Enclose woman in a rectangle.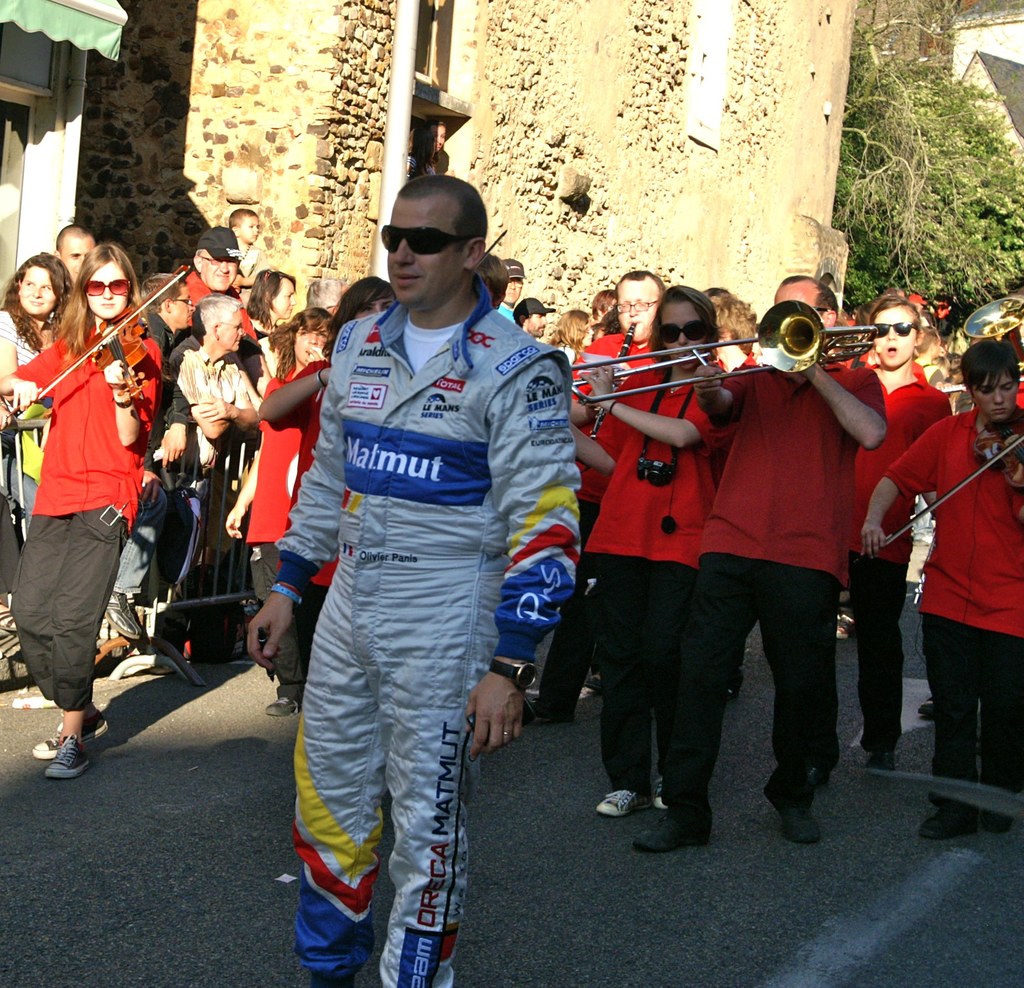
(left=550, top=304, right=593, bottom=366).
